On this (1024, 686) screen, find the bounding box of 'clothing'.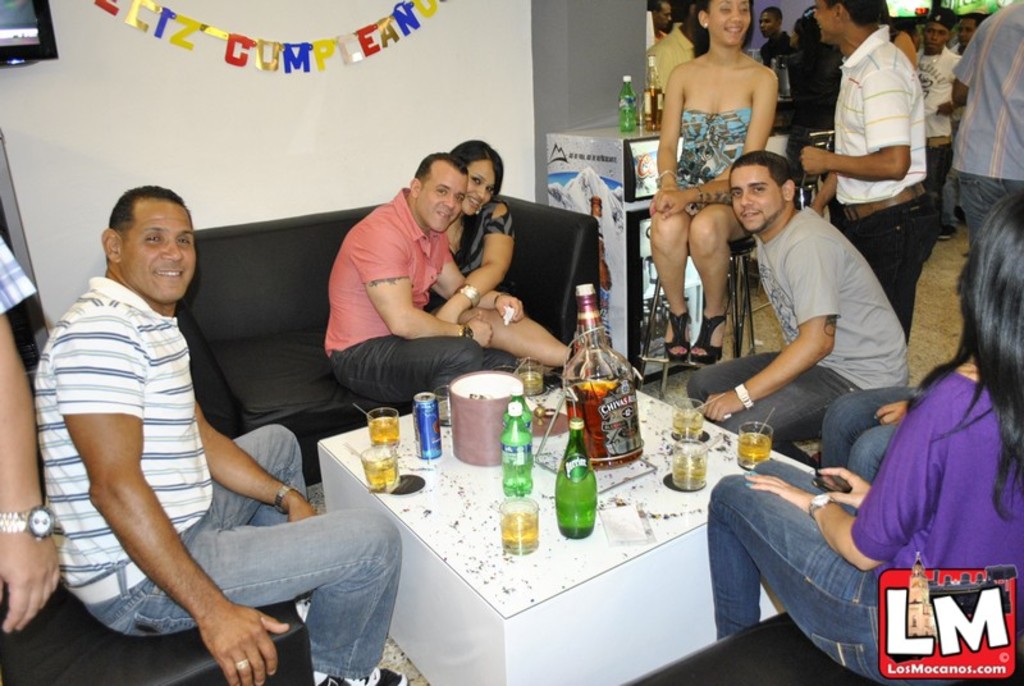
Bounding box: {"x1": 913, "y1": 46, "x2": 964, "y2": 209}.
